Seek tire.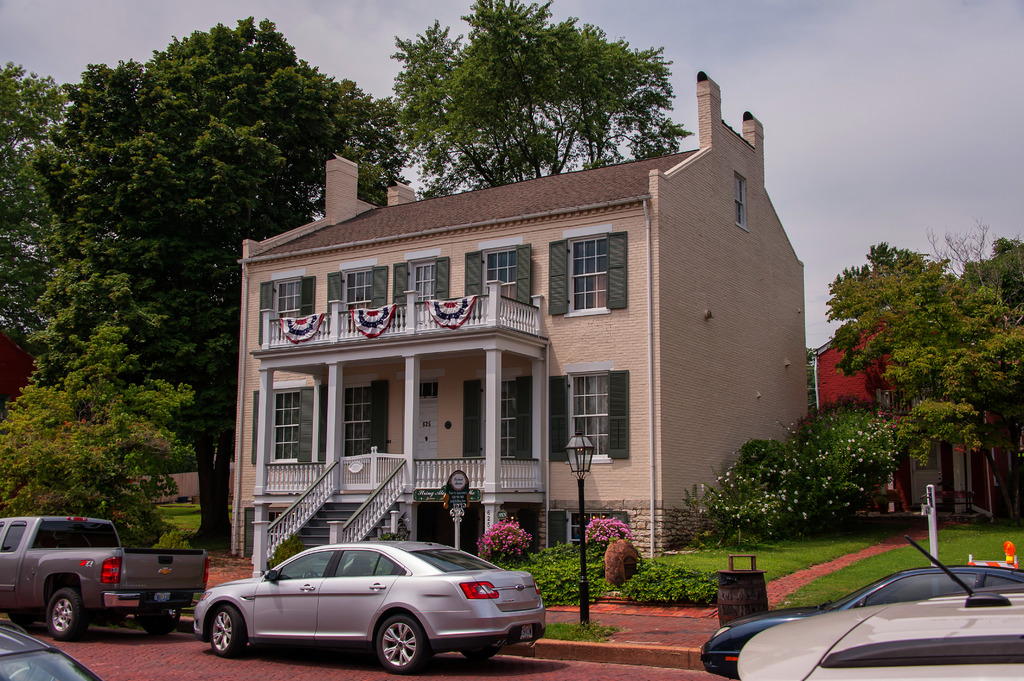
[x1=369, y1=607, x2=427, y2=673].
